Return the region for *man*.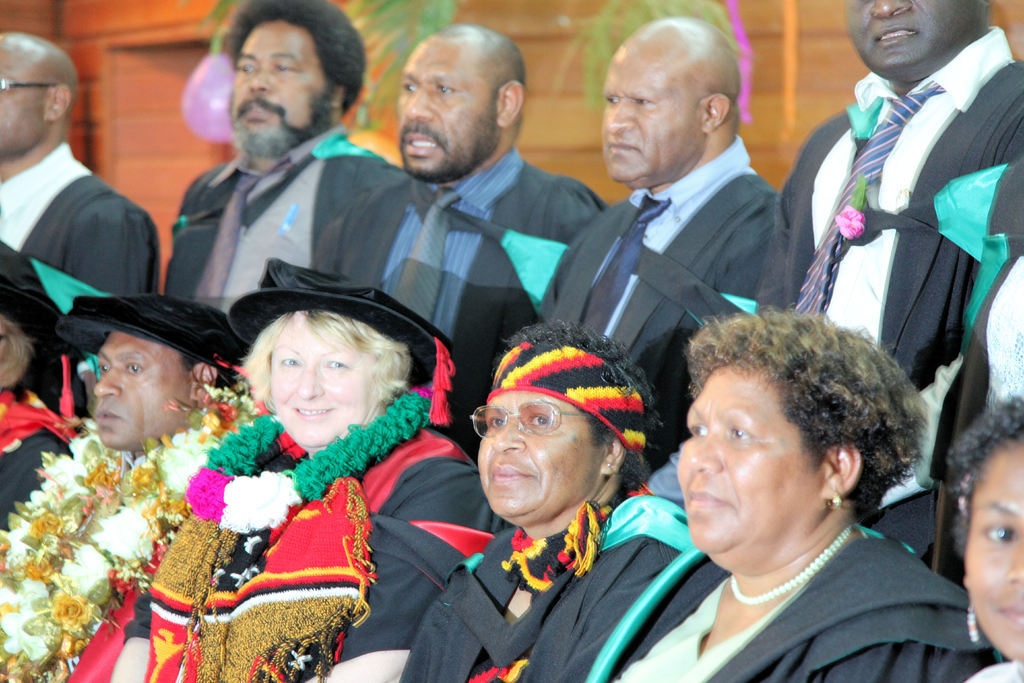
bbox=[2, 25, 165, 308].
